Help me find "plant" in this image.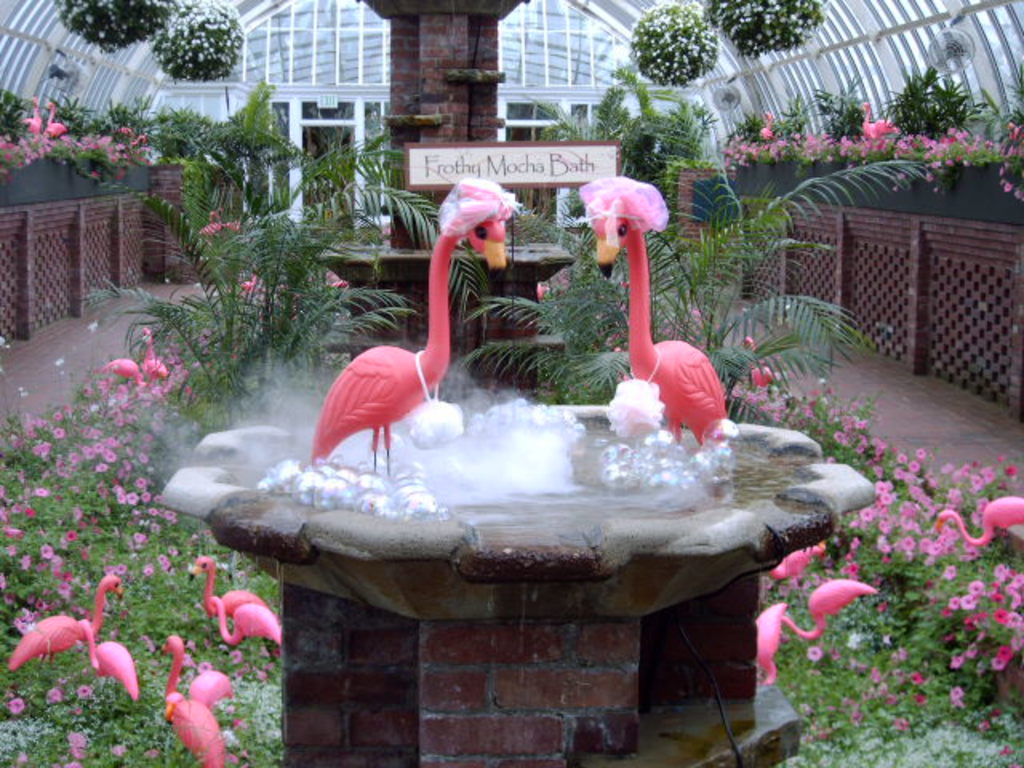
Found it: x1=642 y1=6 x2=733 y2=83.
